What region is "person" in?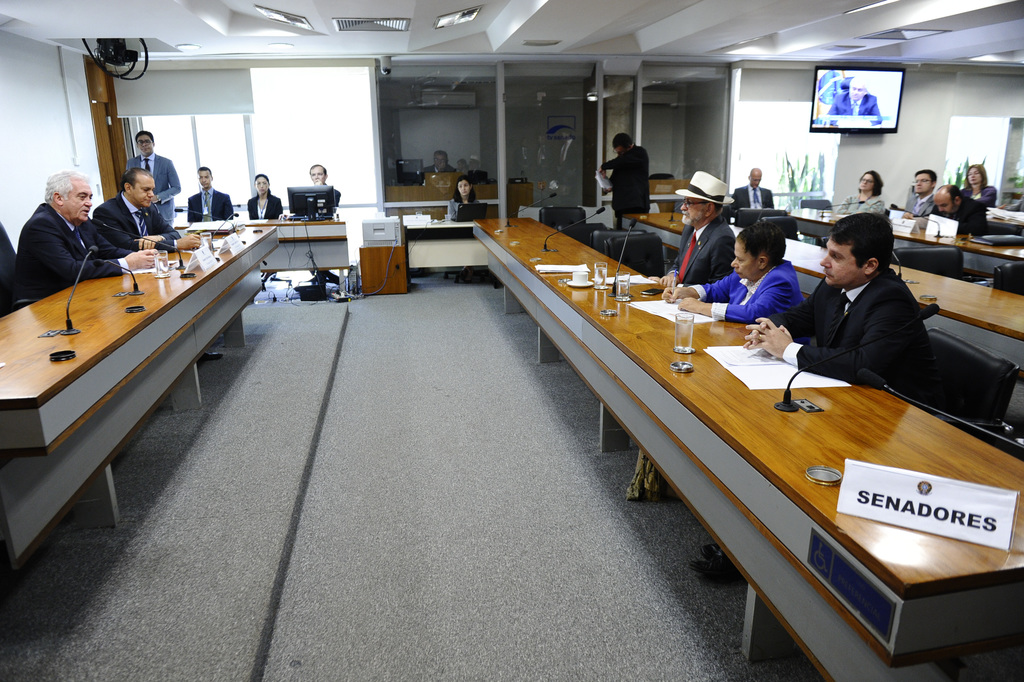
(left=122, top=131, right=184, bottom=231).
